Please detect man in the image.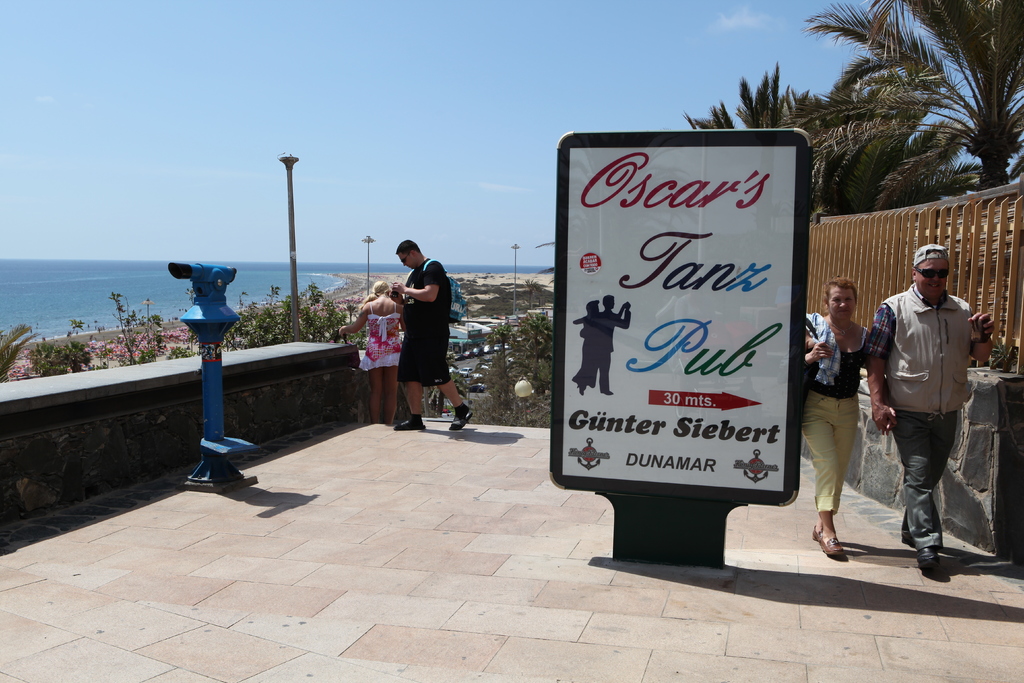
box(880, 240, 989, 576).
